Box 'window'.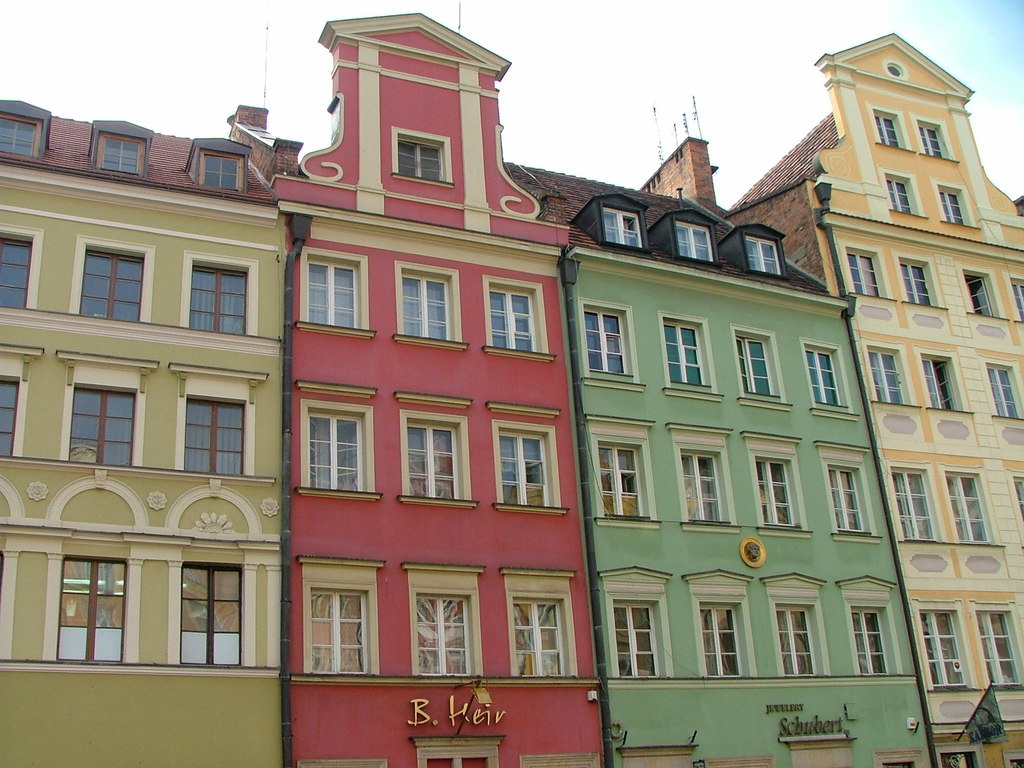
658, 322, 715, 387.
